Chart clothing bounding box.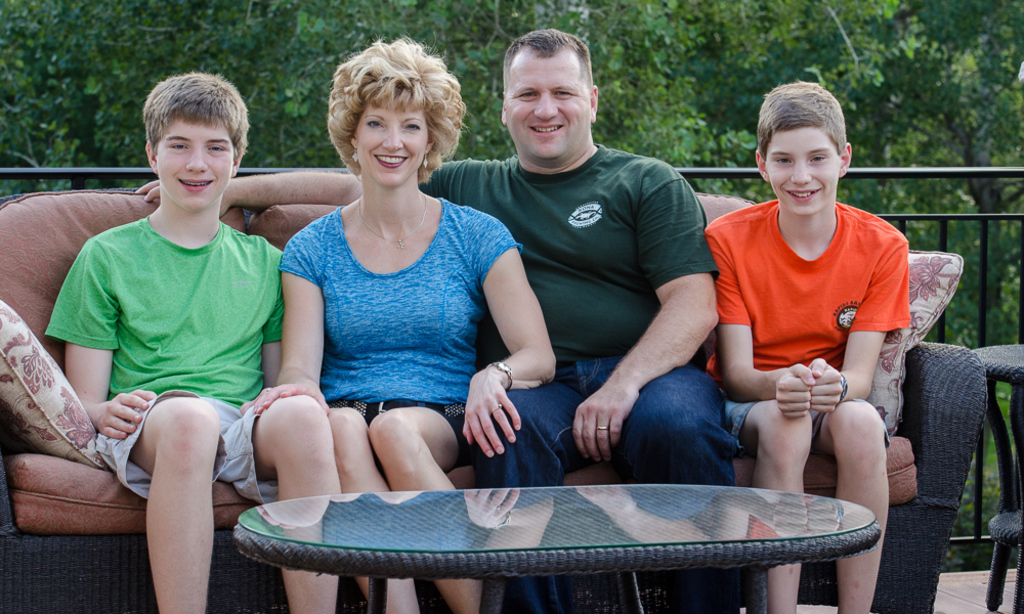
Charted: 278:189:494:434.
